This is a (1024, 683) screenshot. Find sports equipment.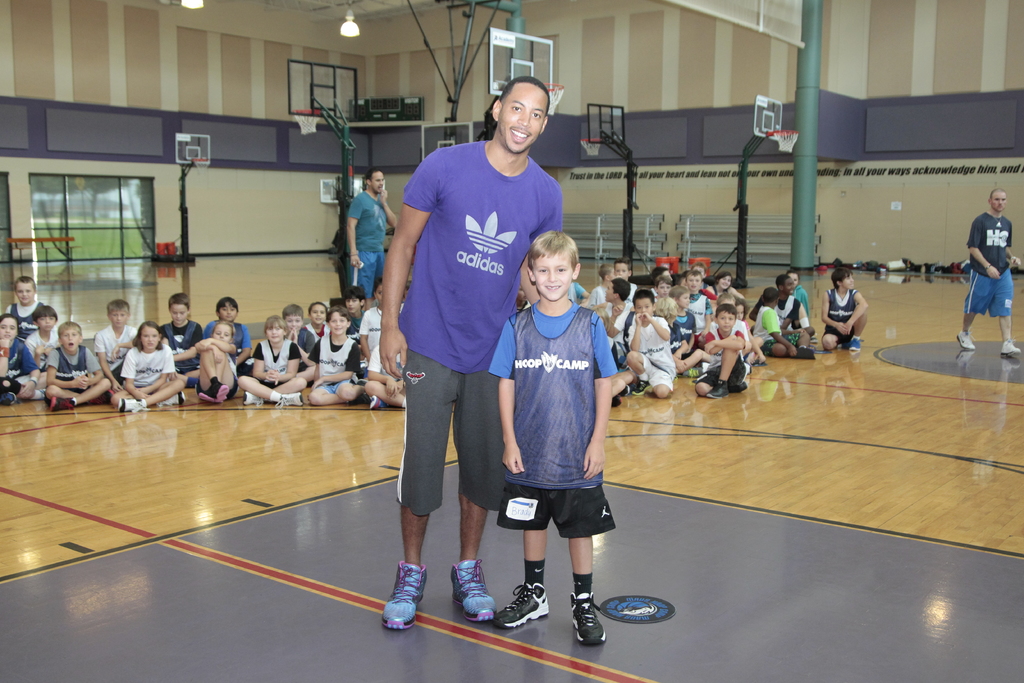
Bounding box: [192,154,211,182].
